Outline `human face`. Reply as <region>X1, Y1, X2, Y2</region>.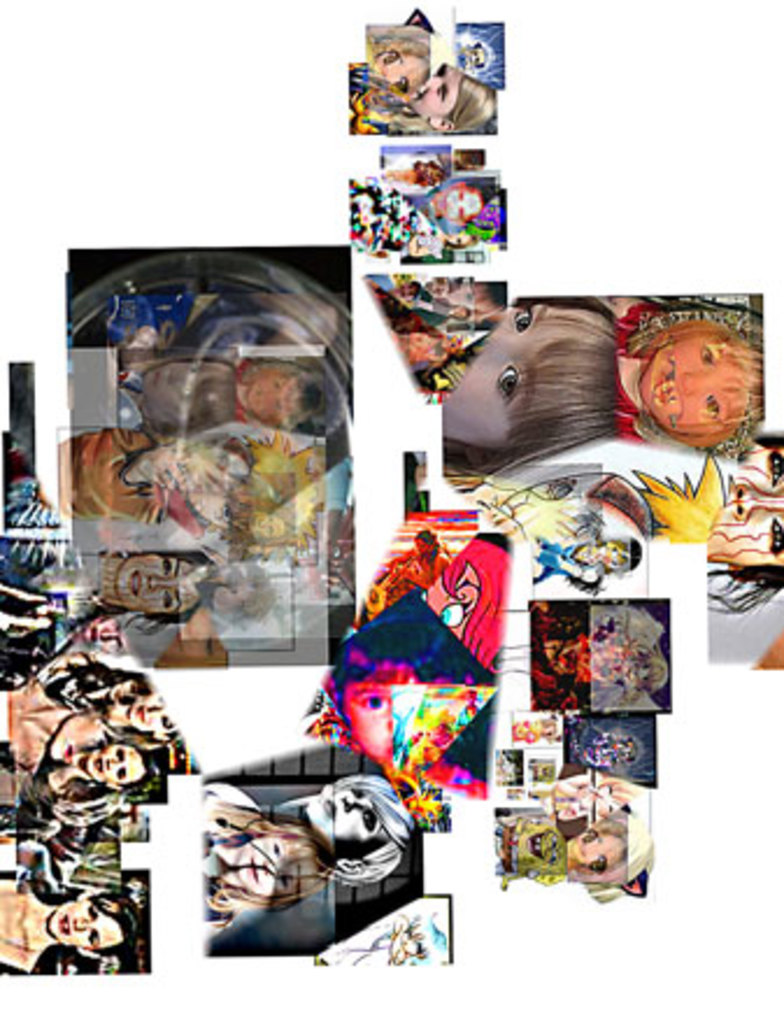
<region>340, 654, 419, 766</region>.
